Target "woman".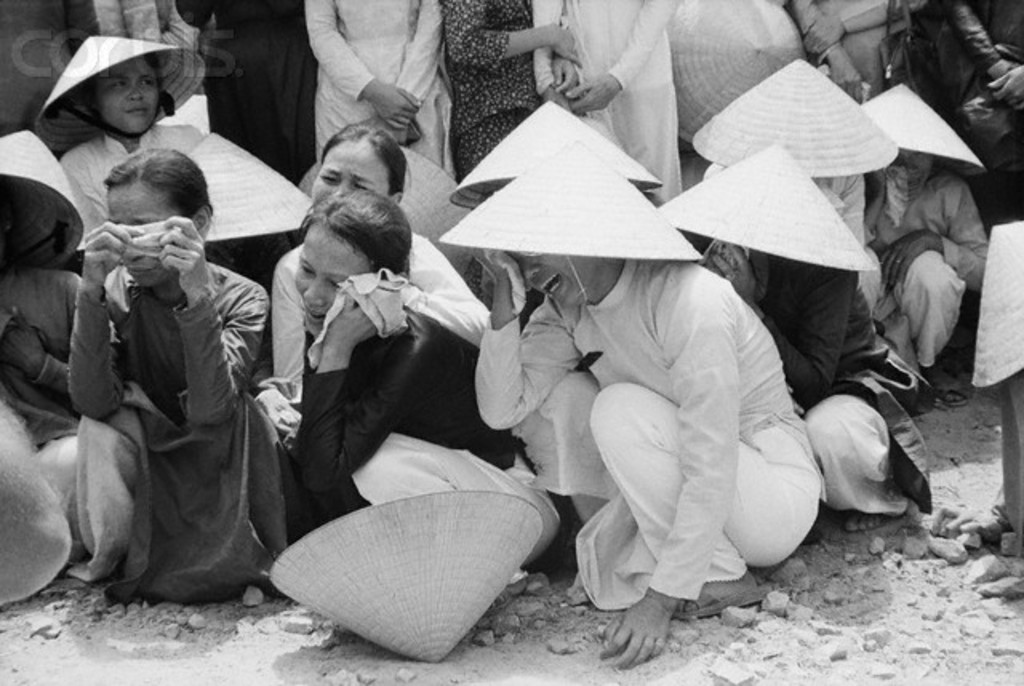
Target region: region(34, 29, 214, 246).
